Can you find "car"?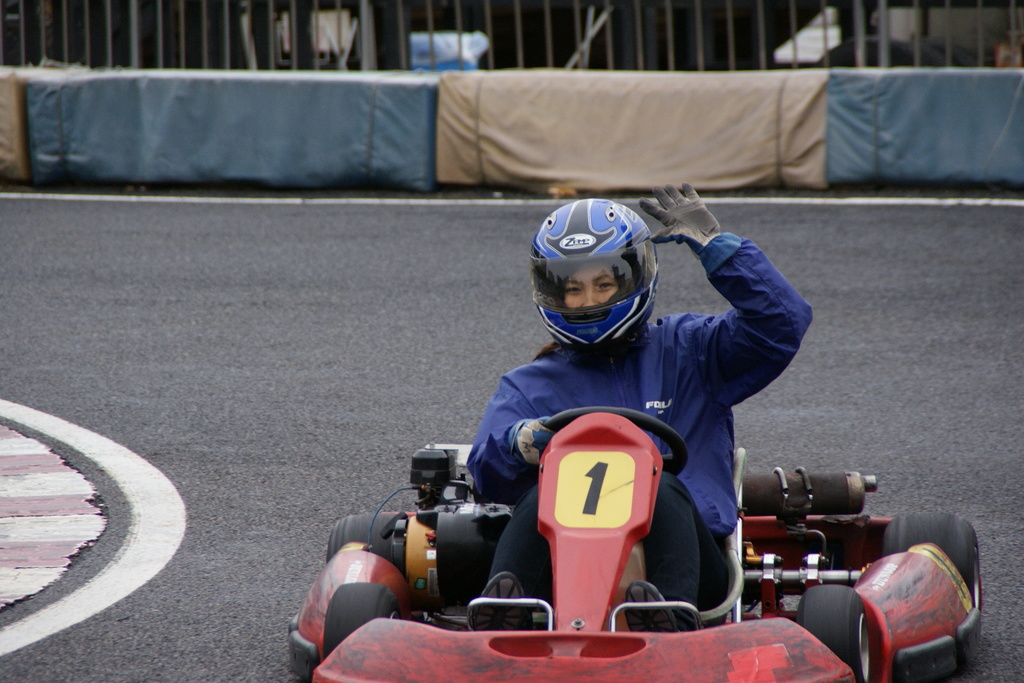
Yes, bounding box: box(287, 404, 984, 682).
